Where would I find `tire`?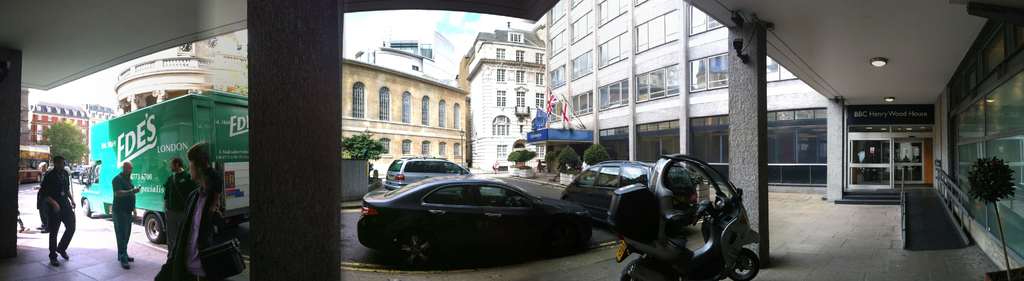
At [left=390, top=225, right=438, bottom=270].
